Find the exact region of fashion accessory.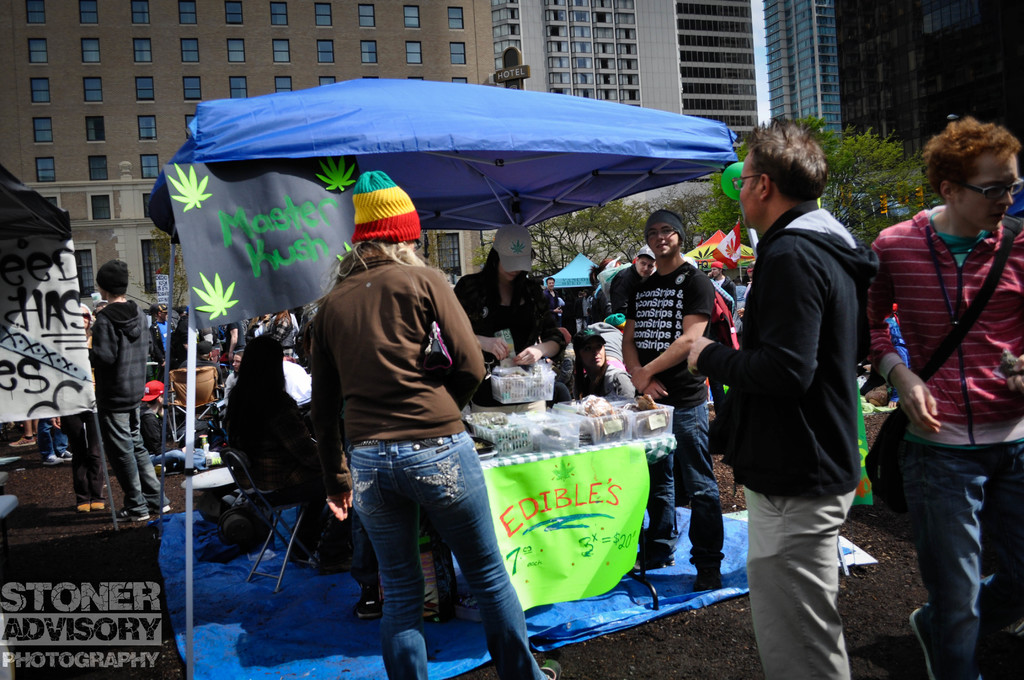
Exact region: <bbox>959, 175, 1023, 202</bbox>.
